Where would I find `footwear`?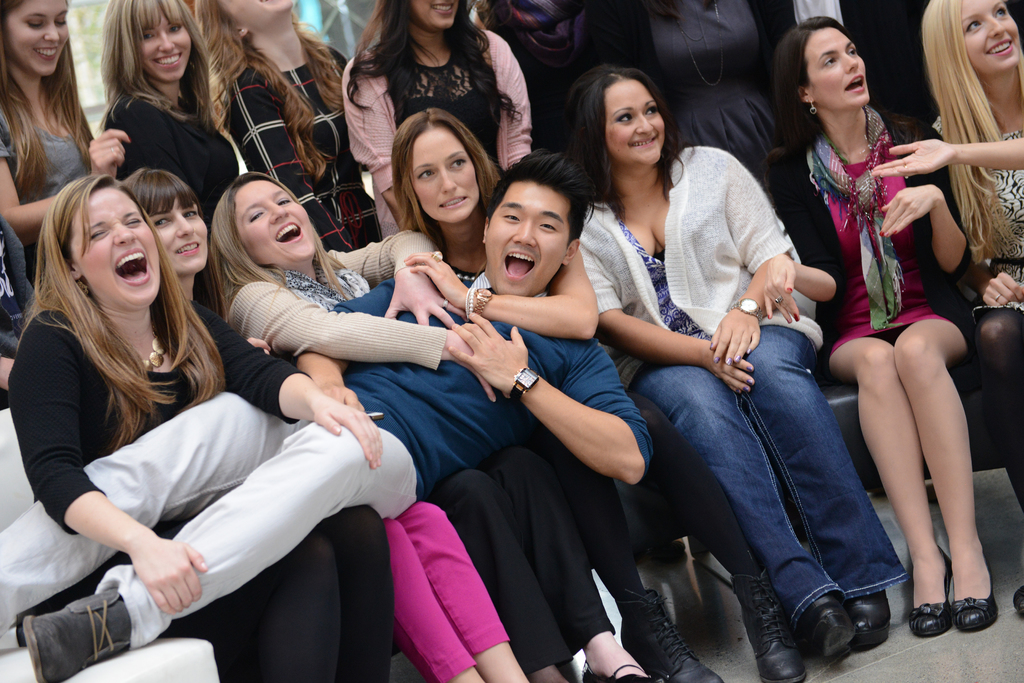
At 948:540:1002:632.
